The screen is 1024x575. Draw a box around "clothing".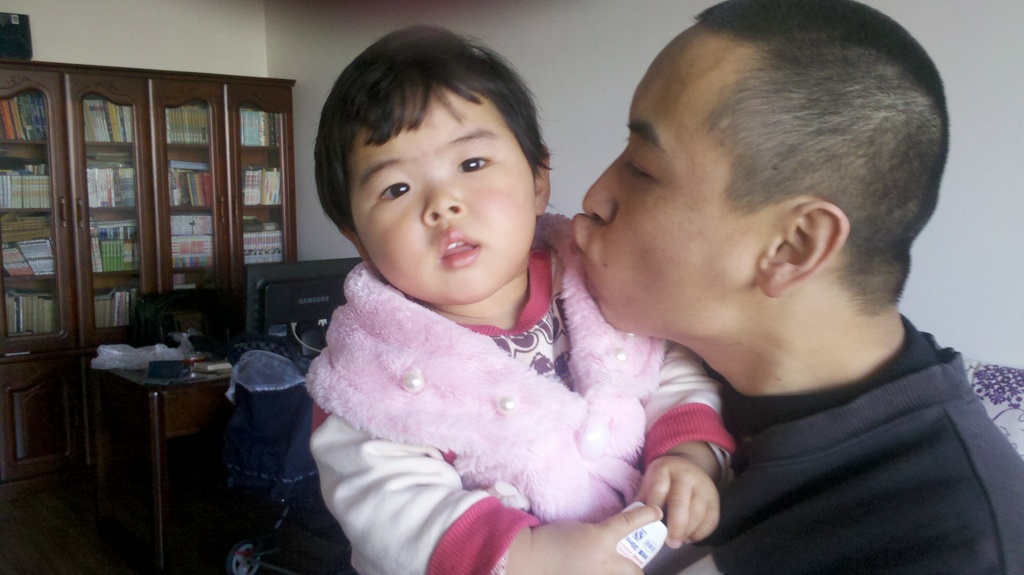
(left=733, top=315, right=1023, bottom=574).
